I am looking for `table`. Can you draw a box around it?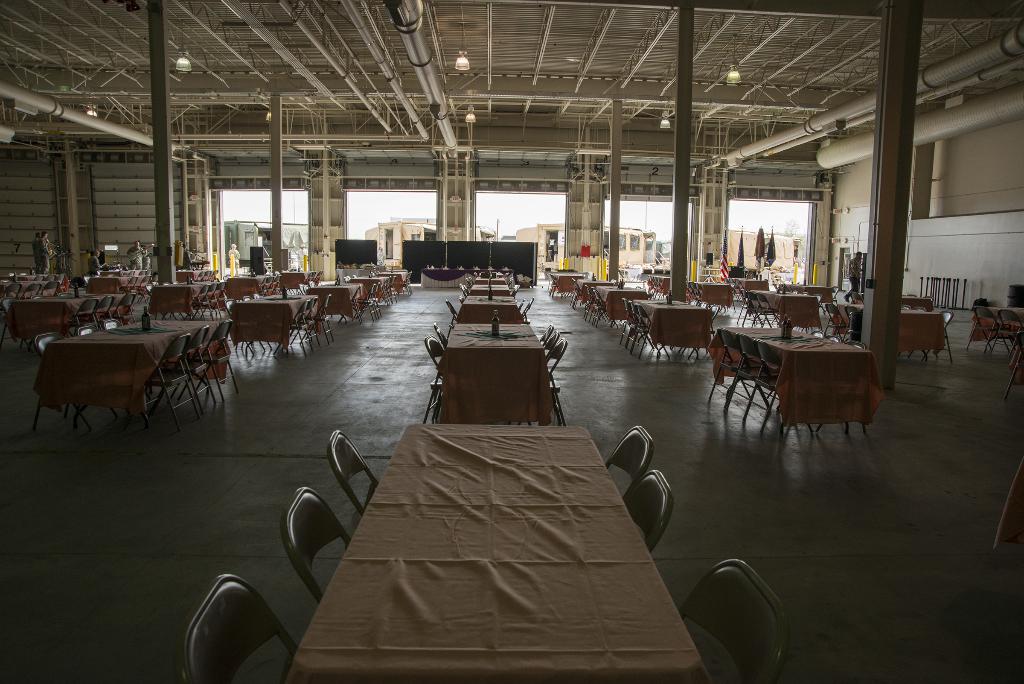
Sure, the bounding box is rect(606, 298, 706, 355).
